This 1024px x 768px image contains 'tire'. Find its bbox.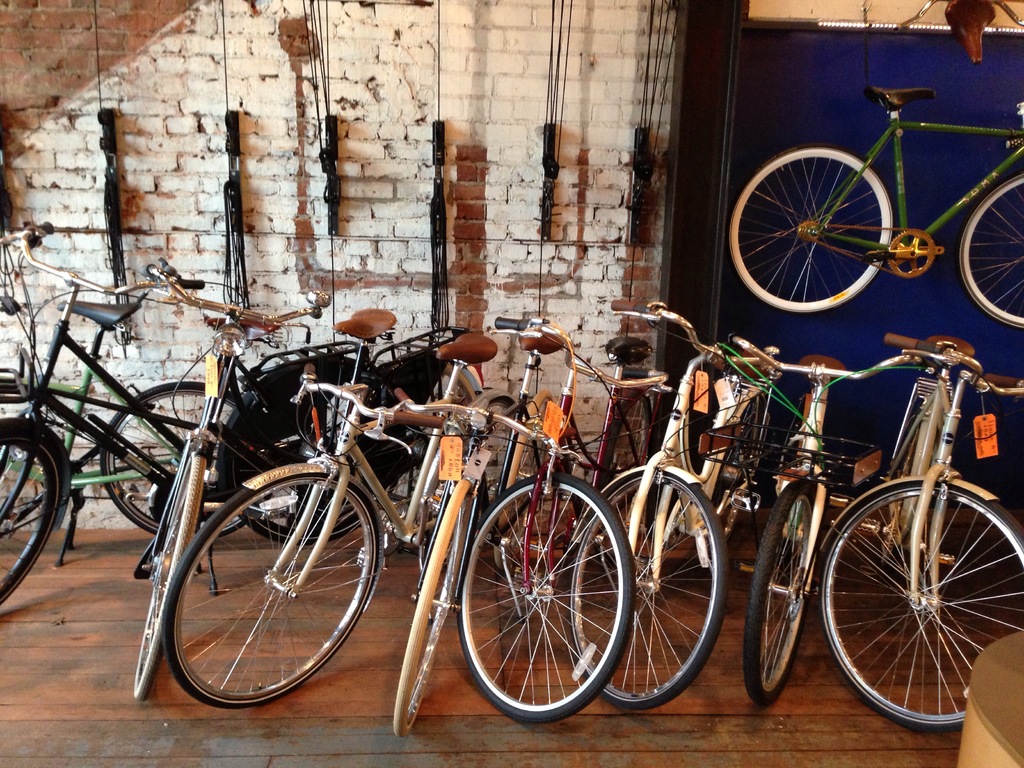
[492, 390, 554, 571].
